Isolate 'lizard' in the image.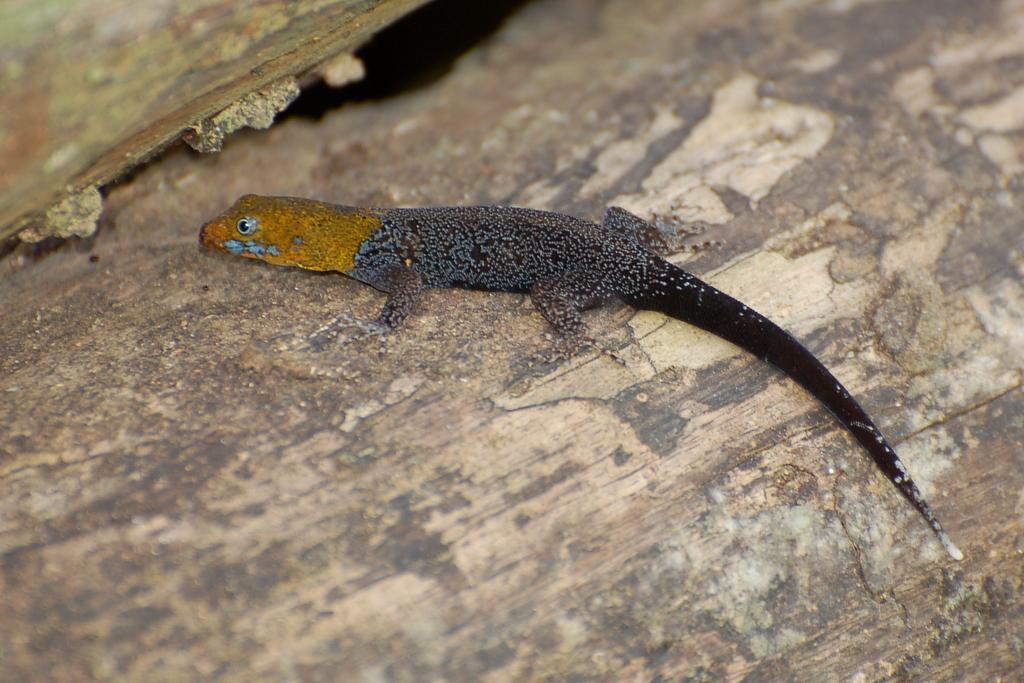
Isolated region: detection(246, 174, 960, 552).
